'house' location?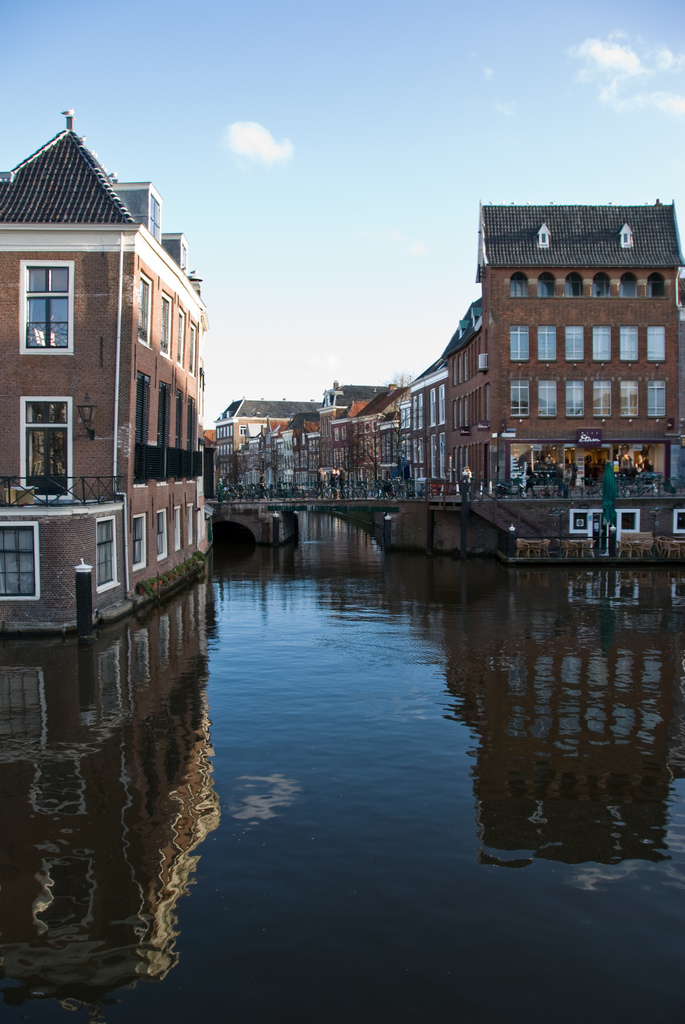
(296,383,394,507)
